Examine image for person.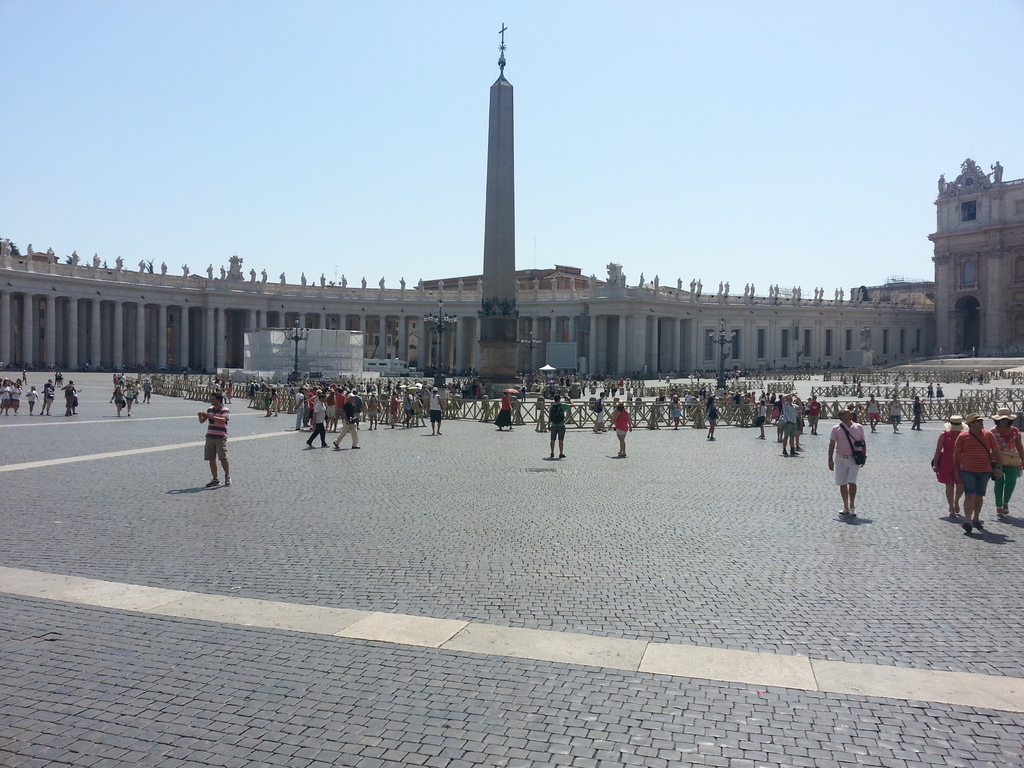
Examination result: l=61, t=377, r=76, b=415.
